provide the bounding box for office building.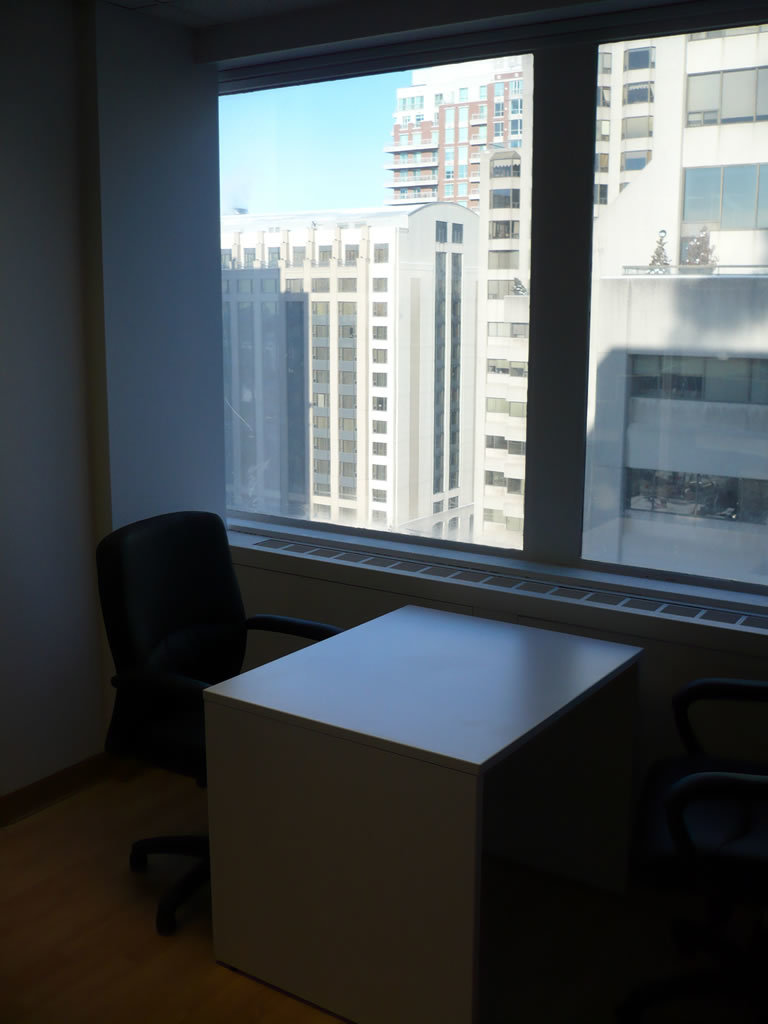
0,0,767,1023.
